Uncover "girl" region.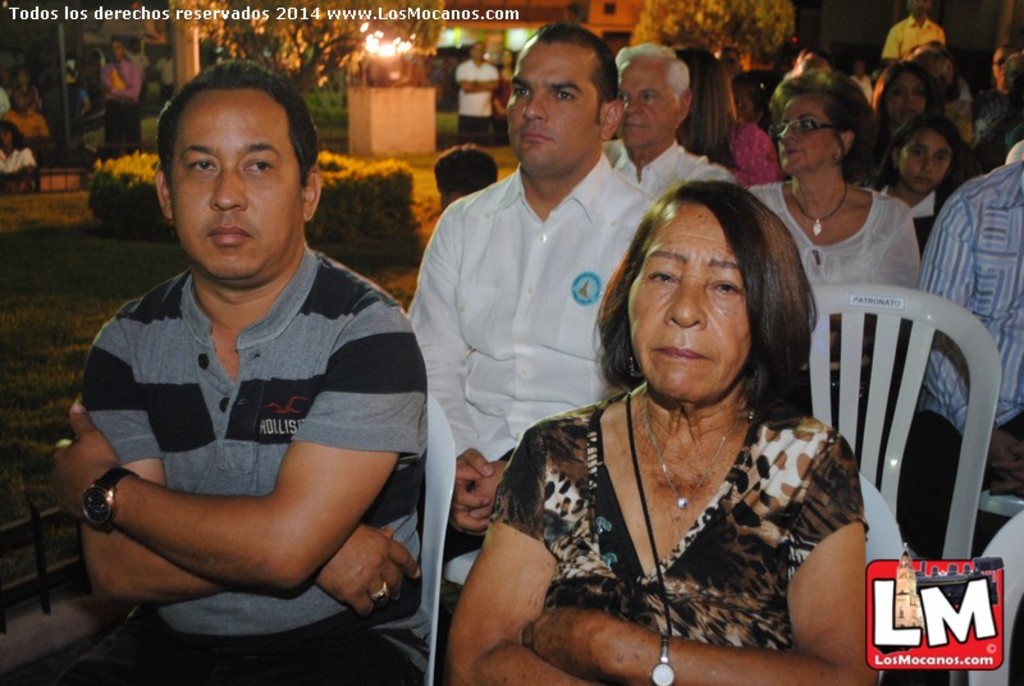
Uncovered: <region>863, 110, 980, 248</region>.
